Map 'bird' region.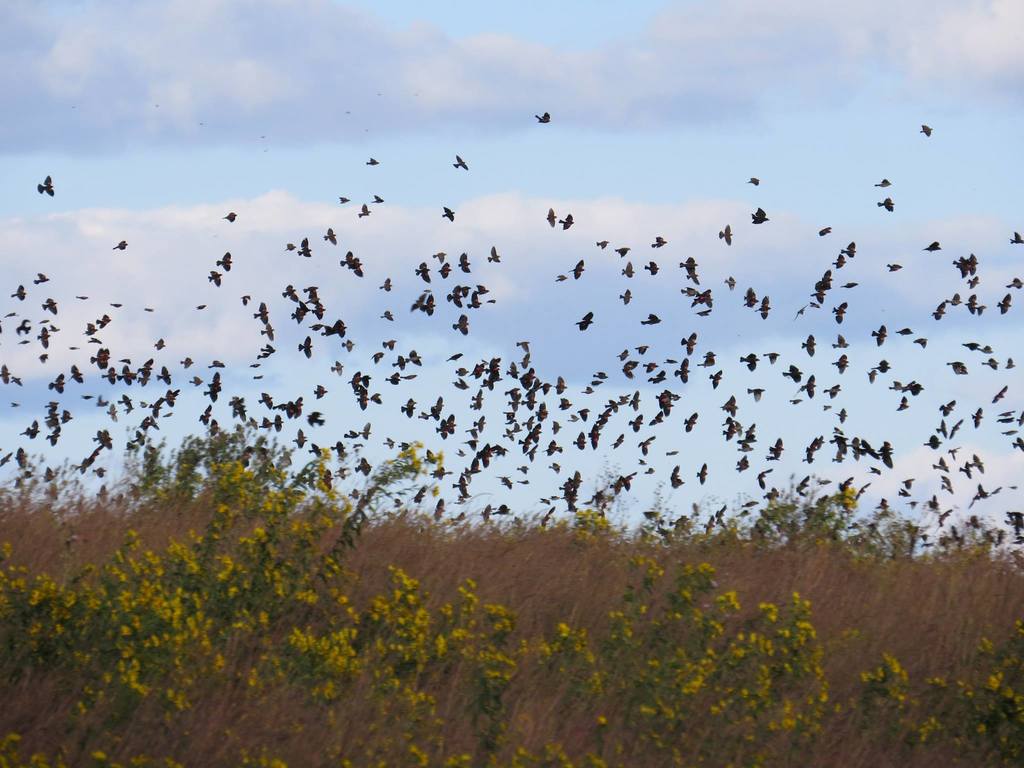
Mapped to 218:250:234:275.
